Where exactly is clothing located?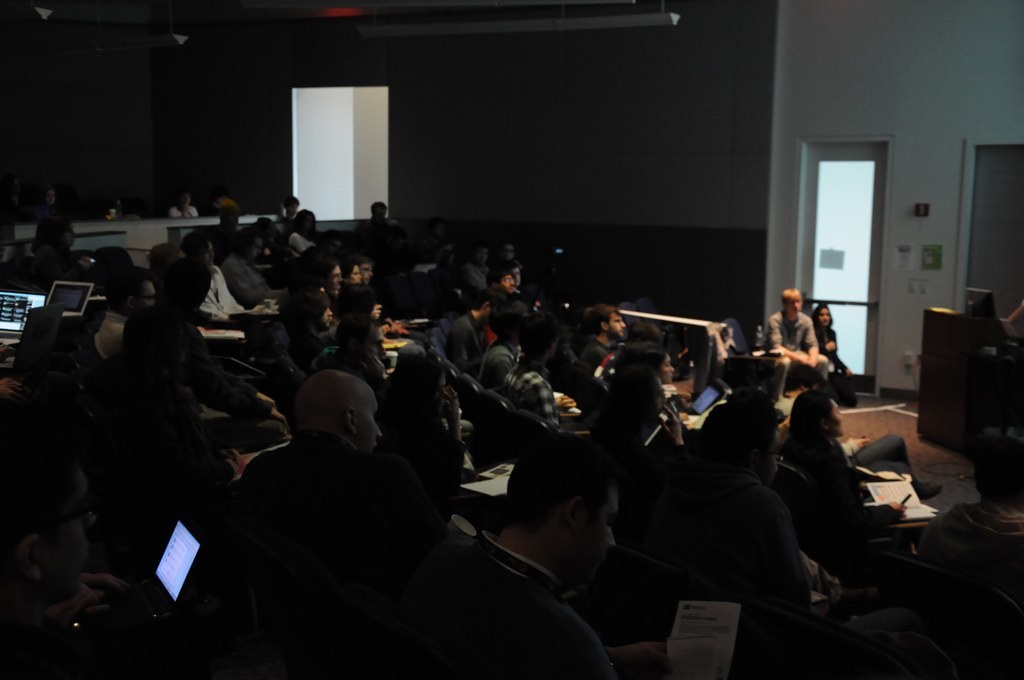
Its bounding box is box(190, 271, 237, 323).
